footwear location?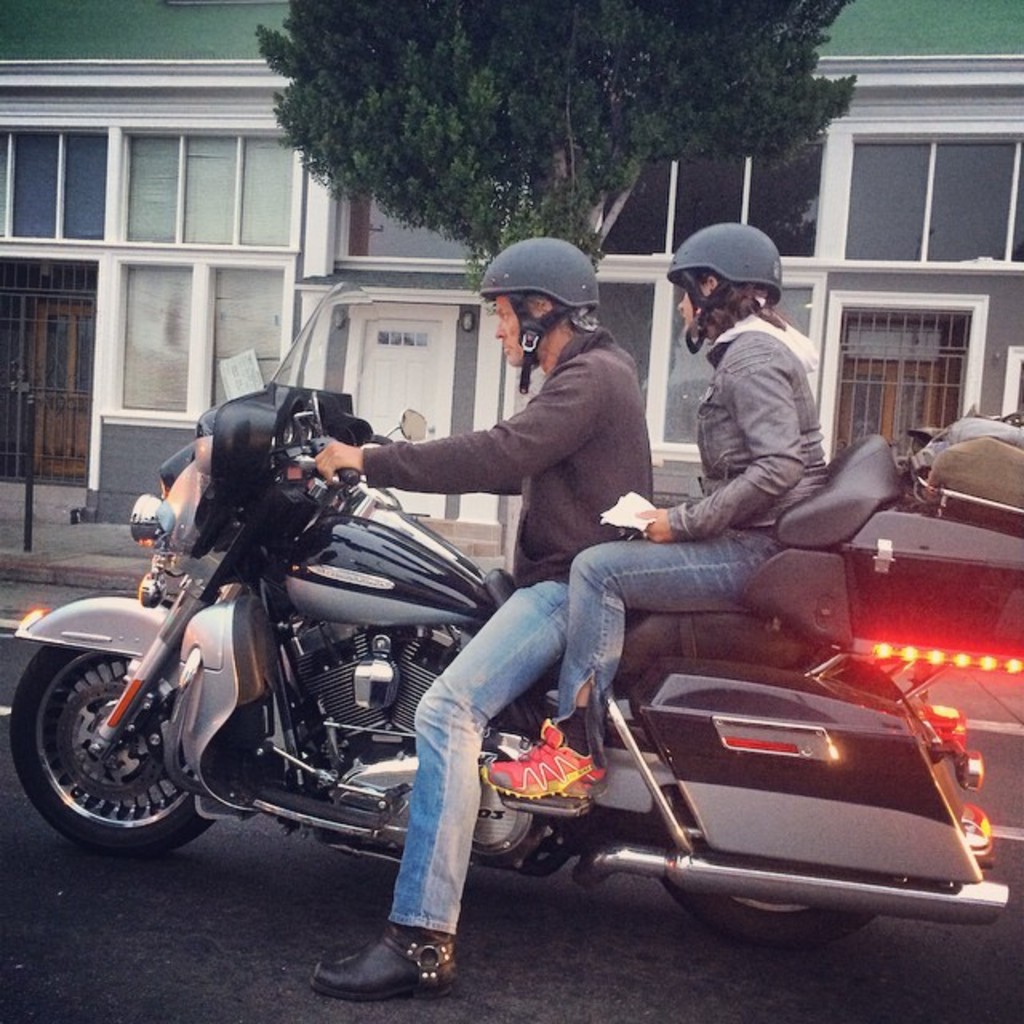
bbox=[334, 901, 462, 1003]
